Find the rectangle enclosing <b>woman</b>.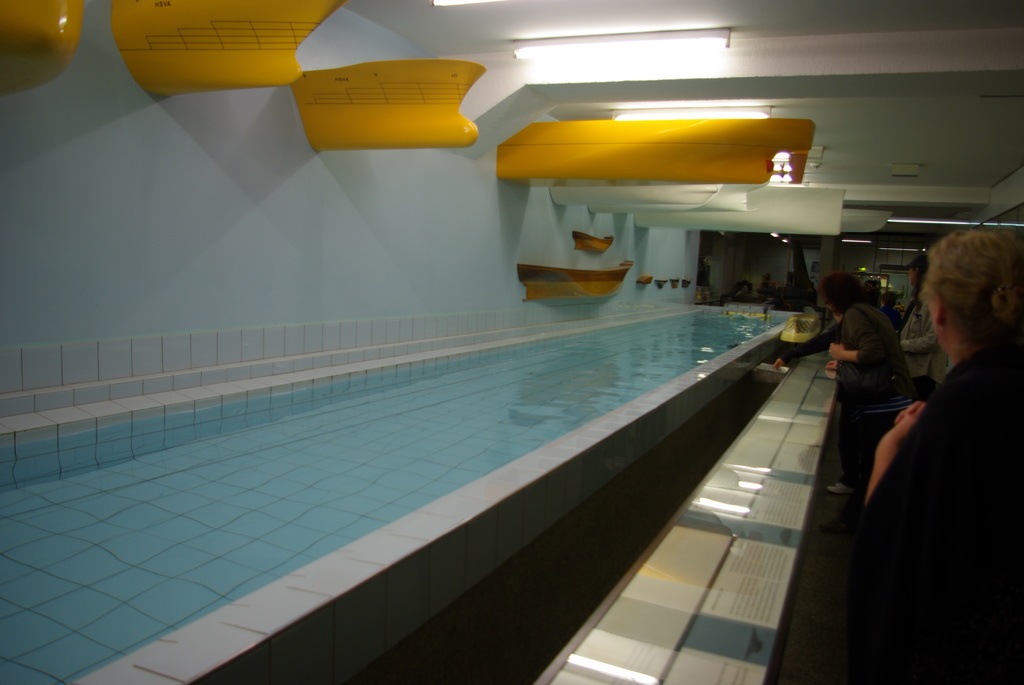
bbox=(851, 210, 1021, 675).
